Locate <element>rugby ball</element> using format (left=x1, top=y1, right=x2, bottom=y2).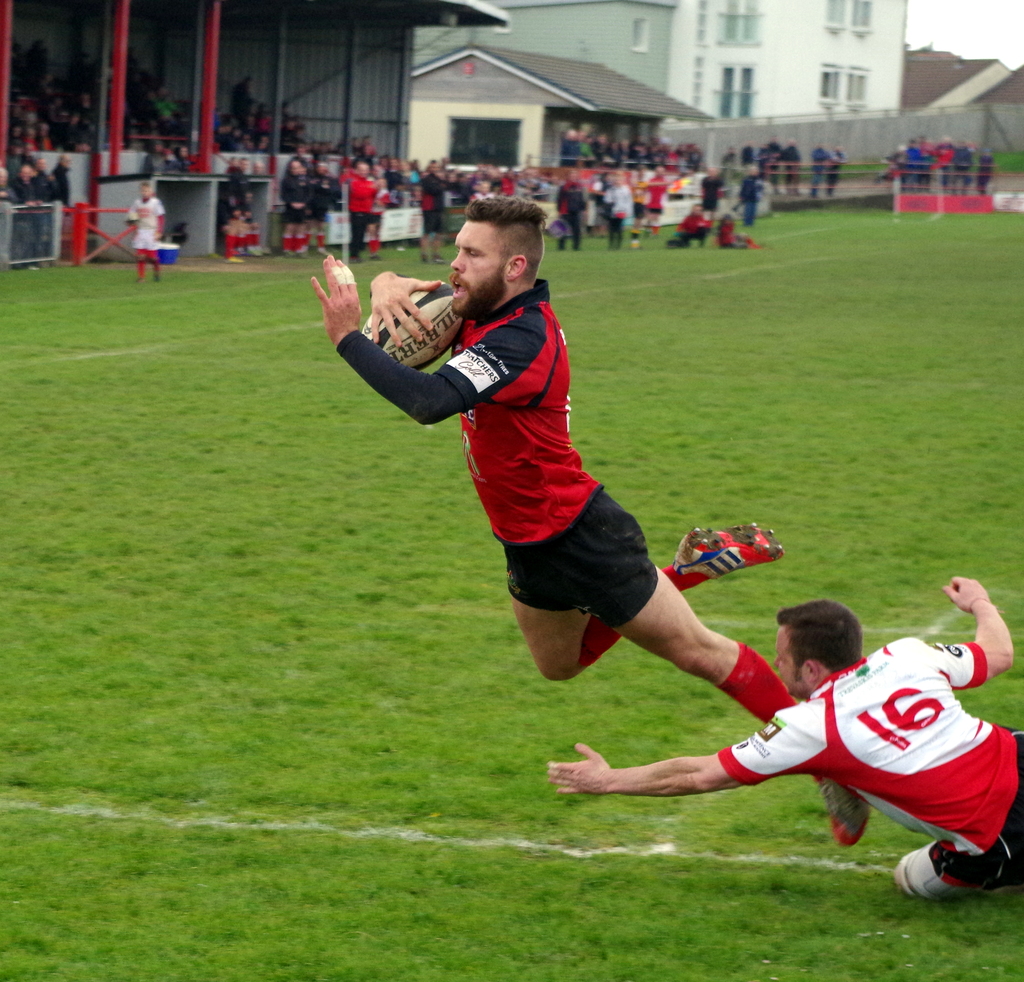
(left=362, top=278, right=465, bottom=374).
